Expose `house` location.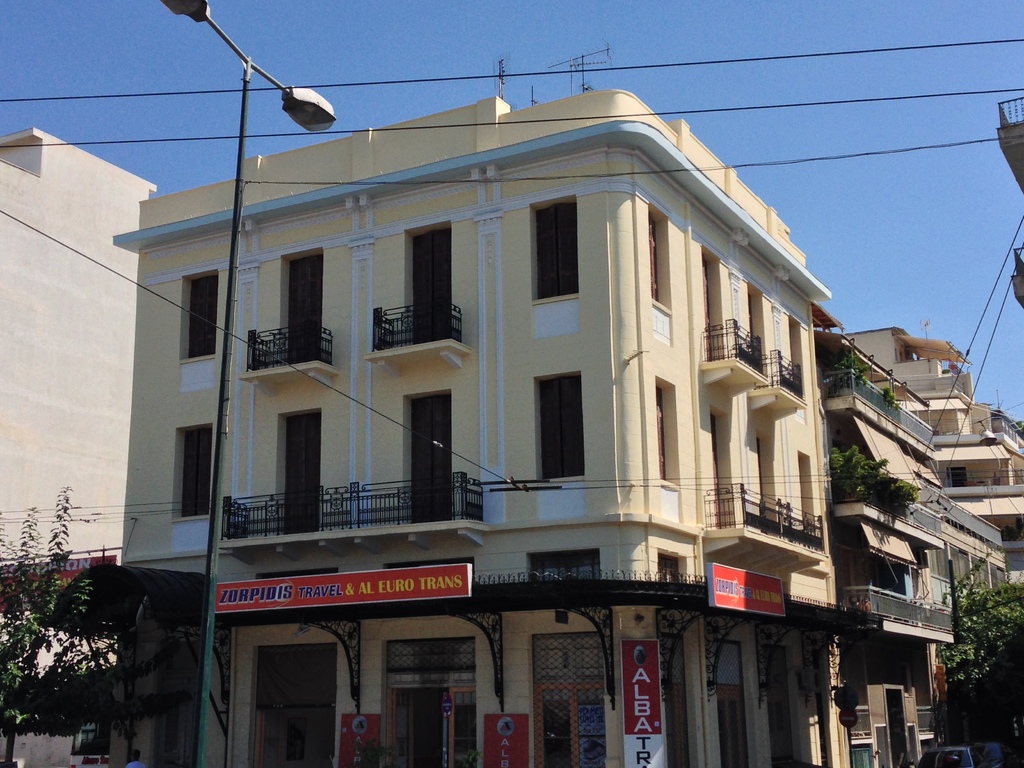
Exposed at (117, 81, 826, 763).
